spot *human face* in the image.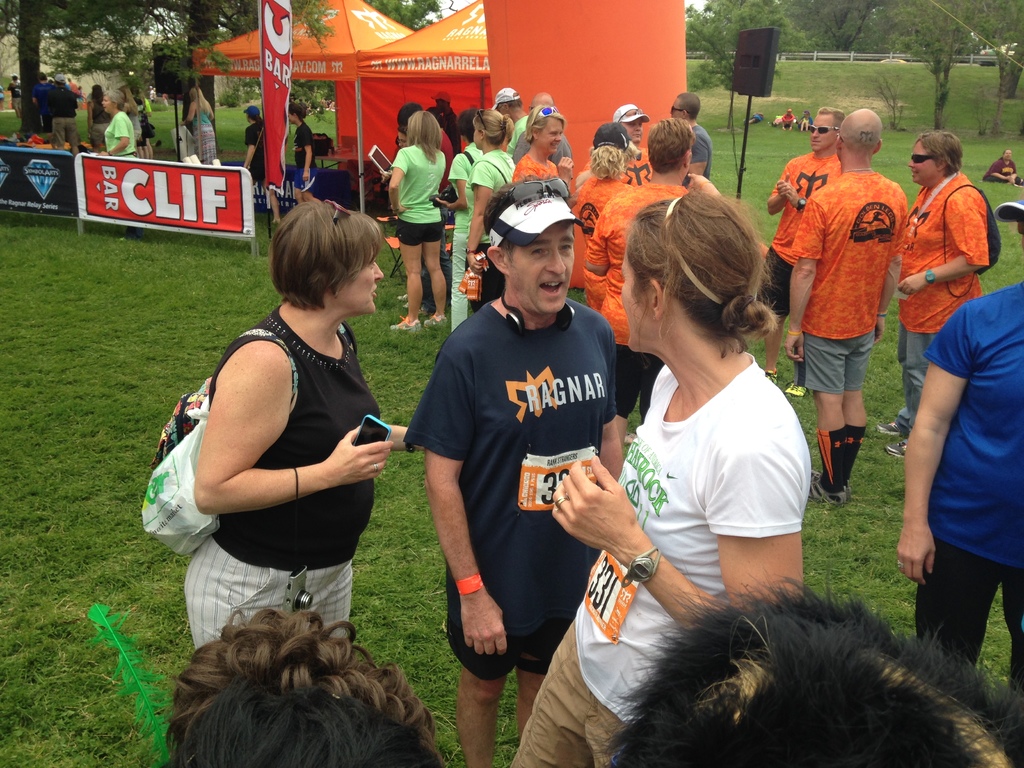
*human face* found at box(333, 245, 383, 312).
